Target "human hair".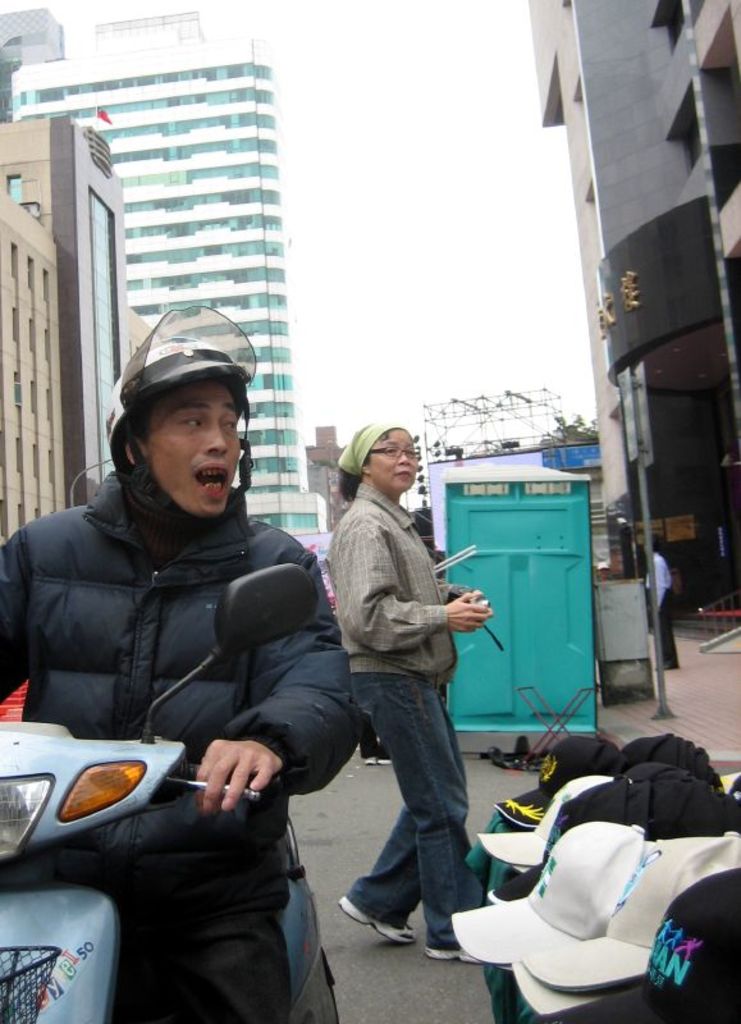
Target region: crop(132, 380, 248, 434).
